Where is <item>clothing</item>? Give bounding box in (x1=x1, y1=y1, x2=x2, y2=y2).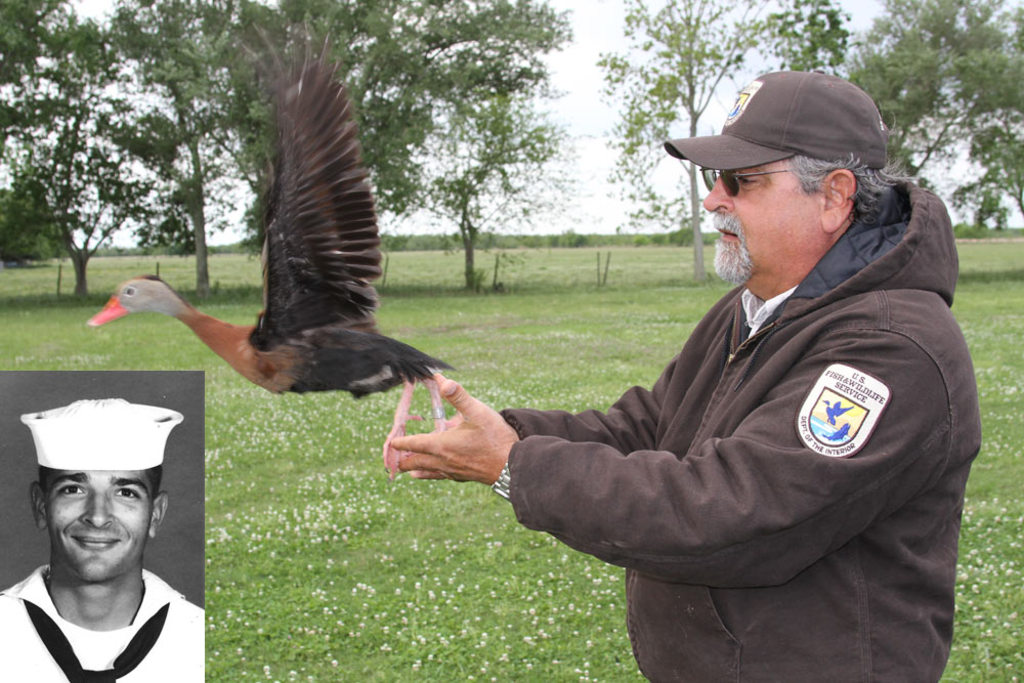
(x1=414, y1=91, x2=988, y2=663).
